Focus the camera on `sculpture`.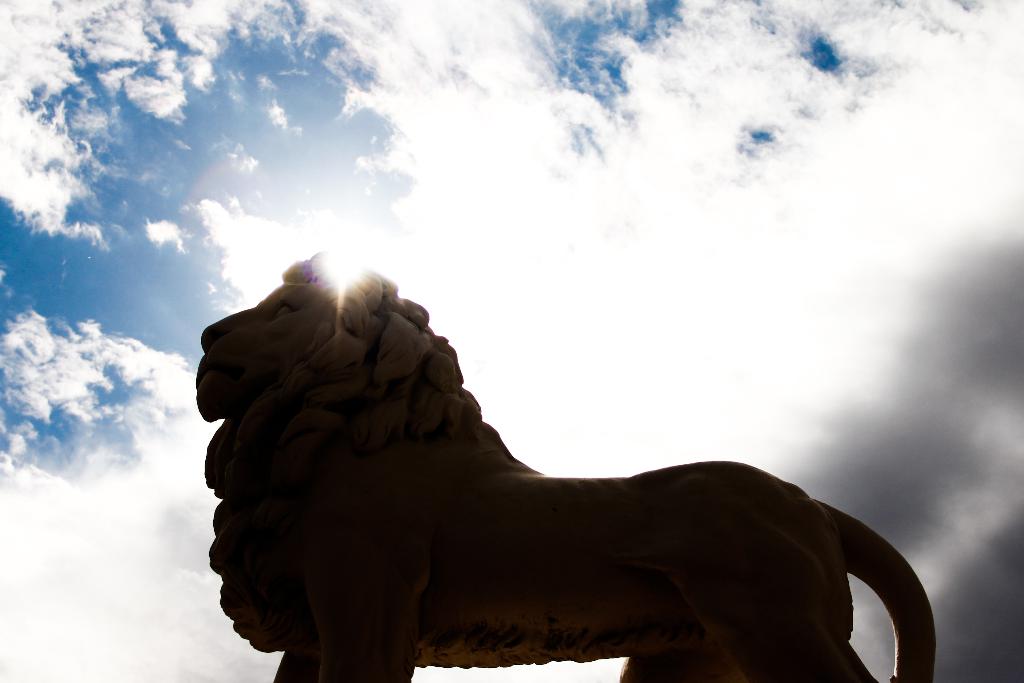
Focus region: <region>168, 231, 927, 682</region>.
